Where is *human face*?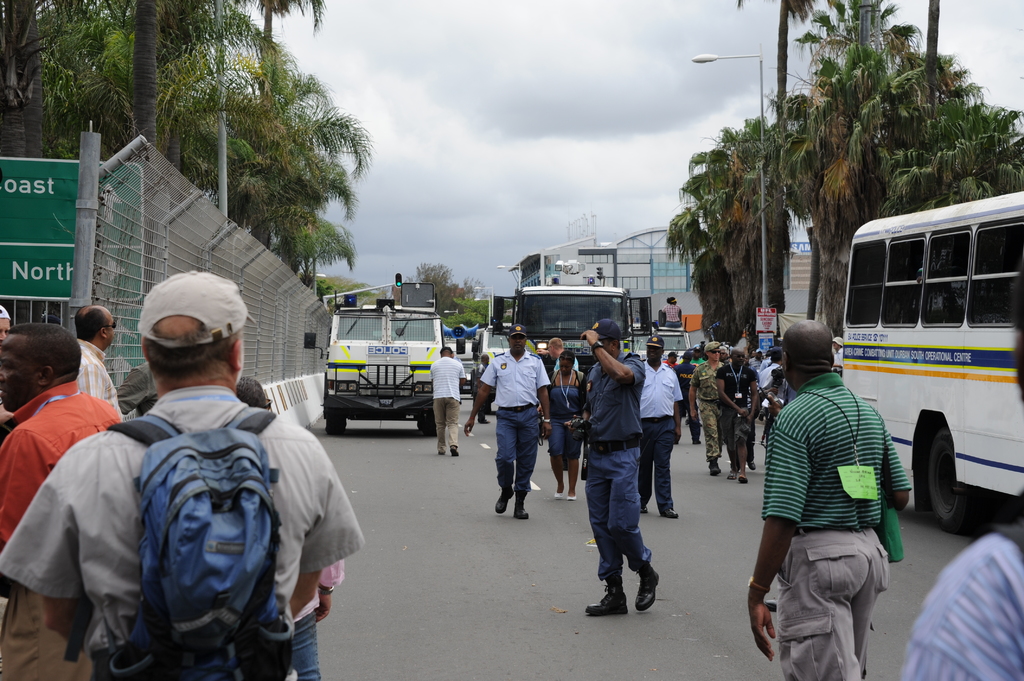
(x1=0, y1=333, x2=36, y2=411).
